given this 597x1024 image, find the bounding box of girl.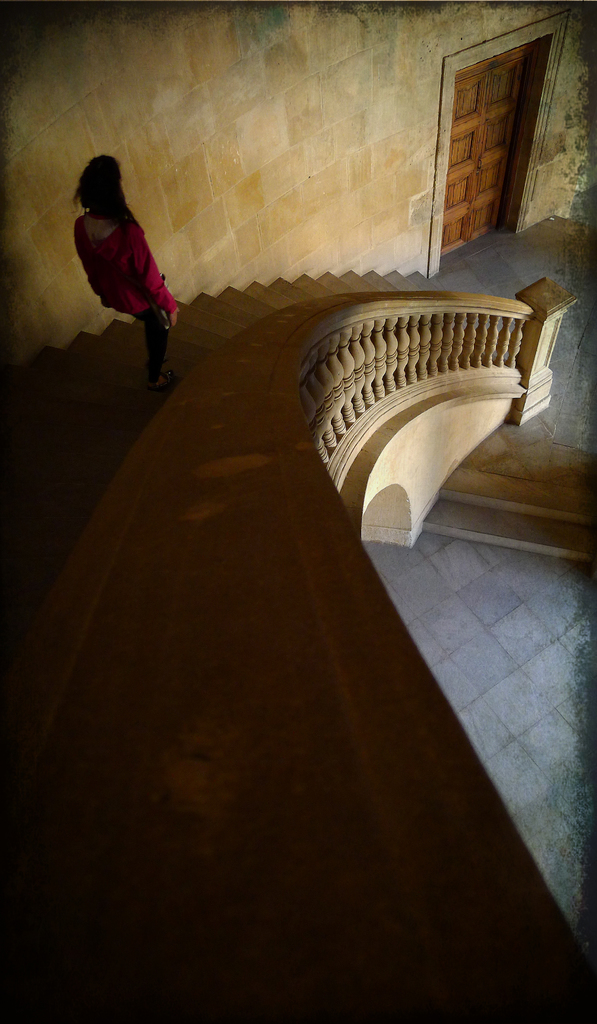
bbox=(74, 152, 179, 390).
